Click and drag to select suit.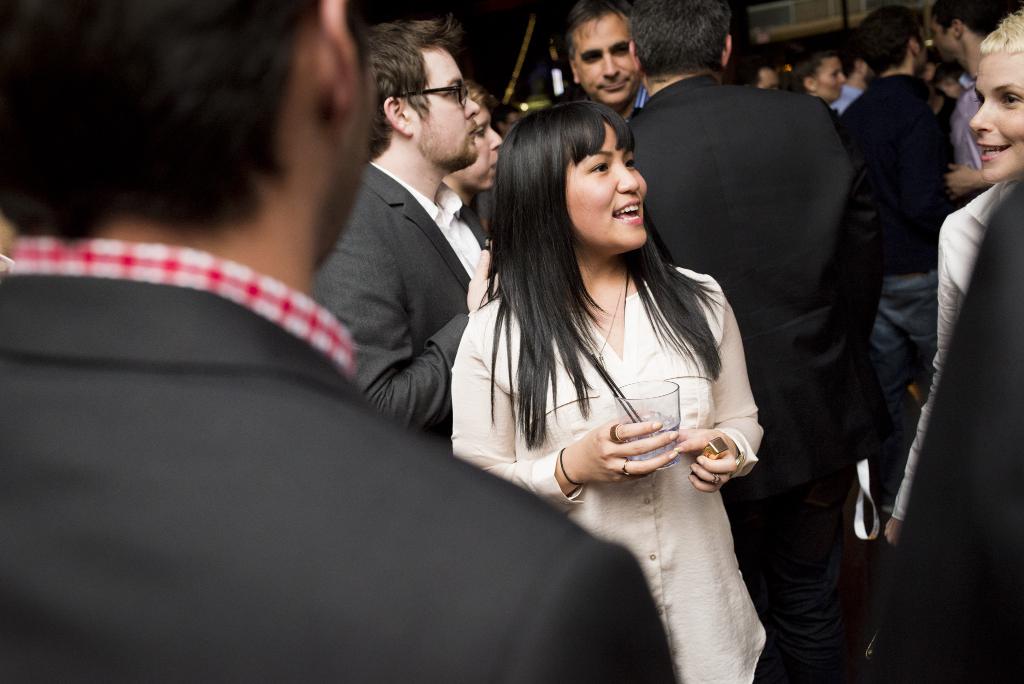
Selection: 0/237/685/683.
